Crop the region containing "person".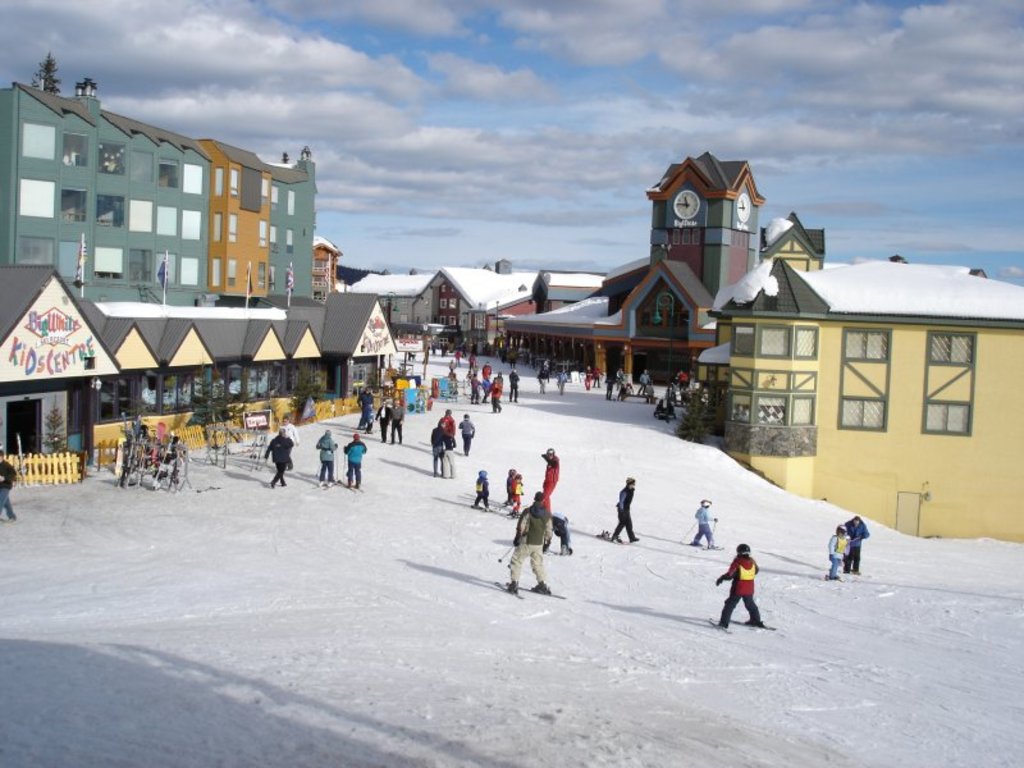
Crop region: (376, 399, 388, 433).
